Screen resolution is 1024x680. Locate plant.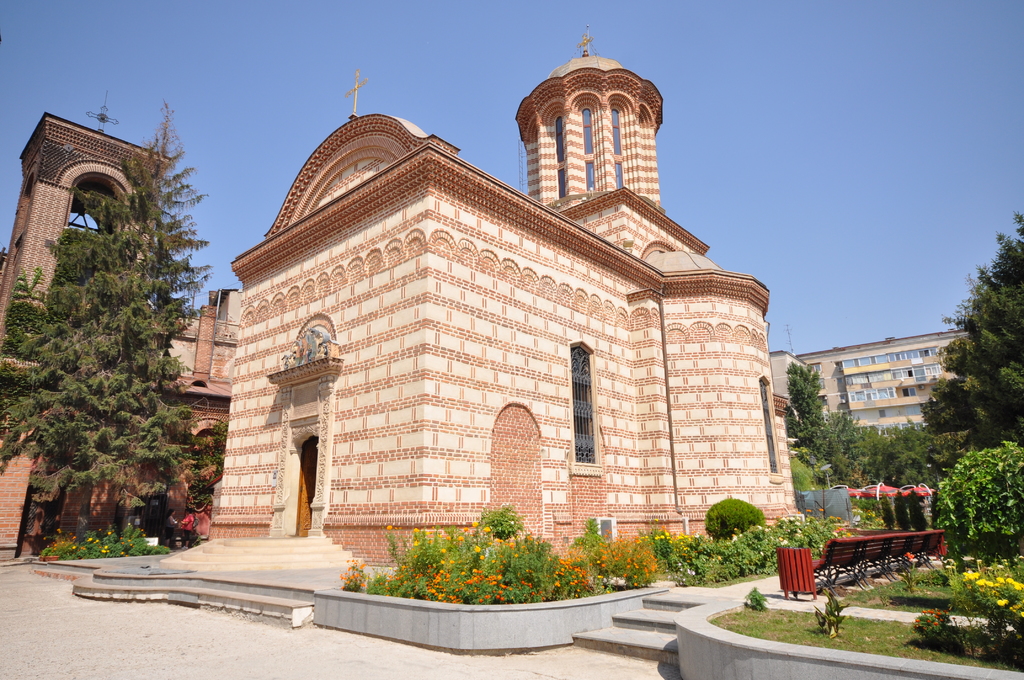
930, 442, 1023, 562.
